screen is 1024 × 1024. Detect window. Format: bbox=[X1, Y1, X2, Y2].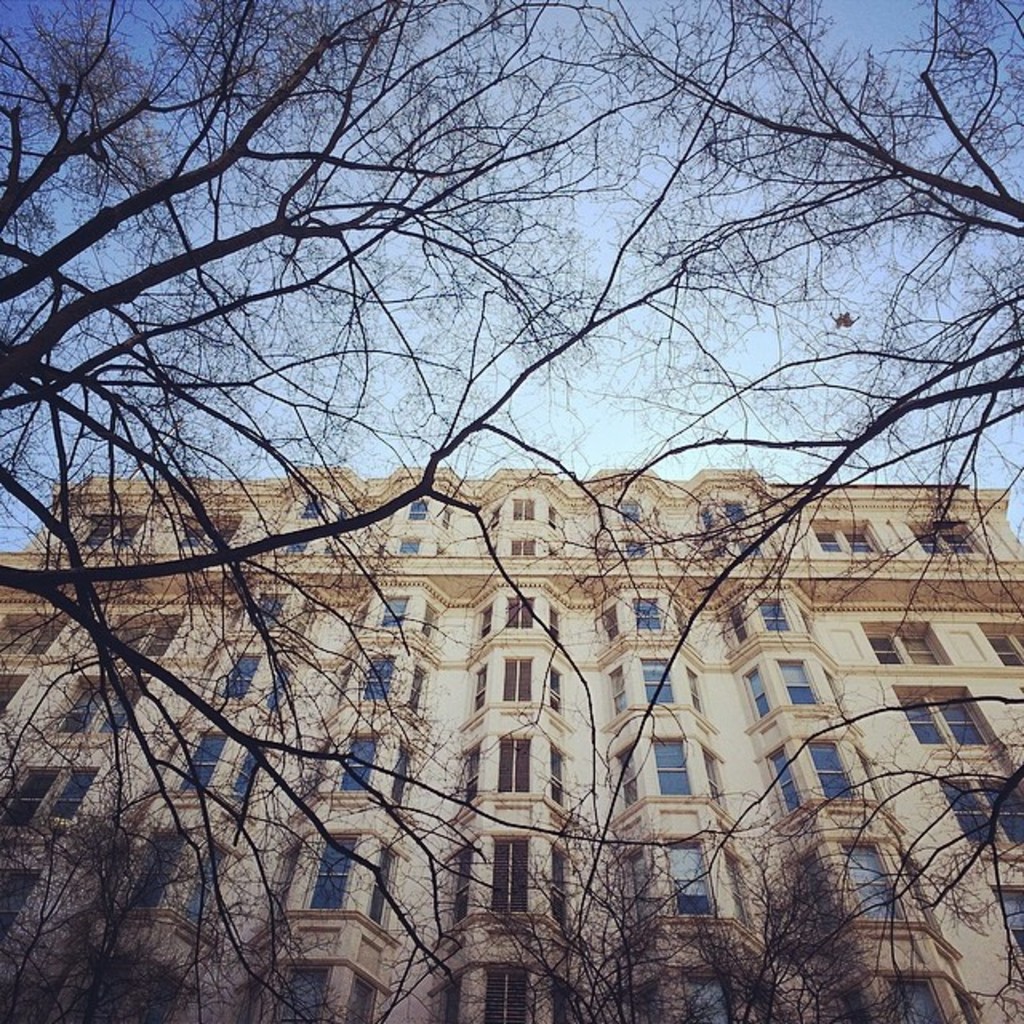
bbox=[504, 586, 528, 627].
